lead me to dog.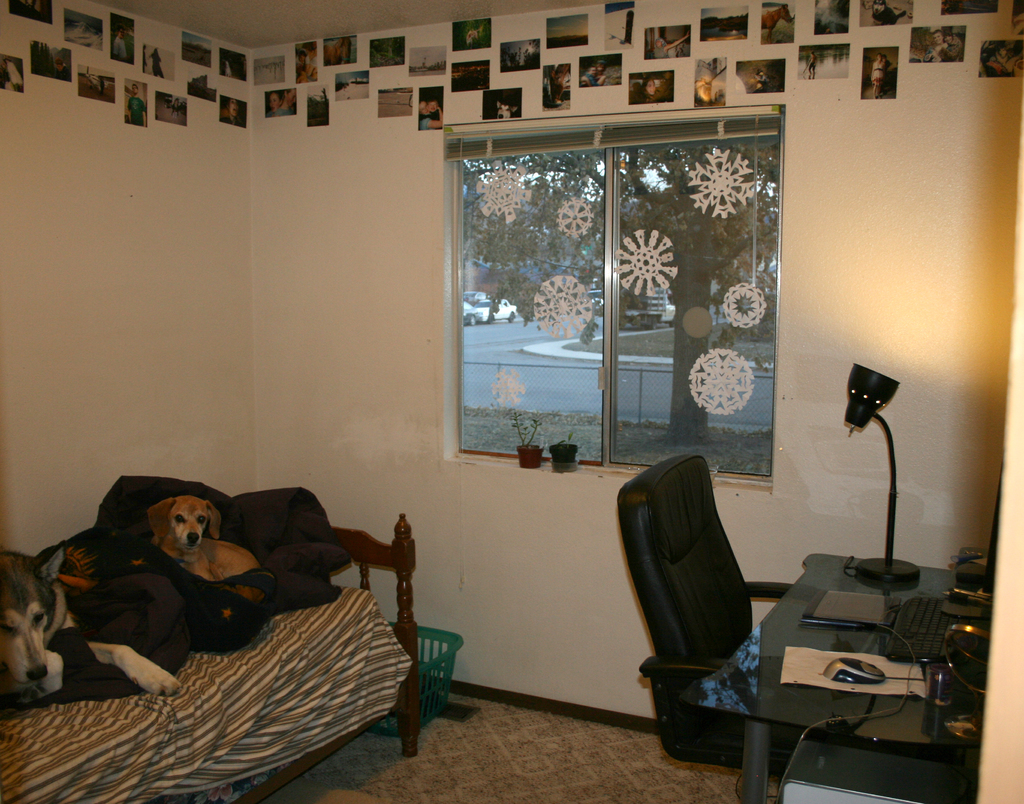
Lead to {"x1": 148, "y1": 498, "x2": 266, "y2": 605}.
